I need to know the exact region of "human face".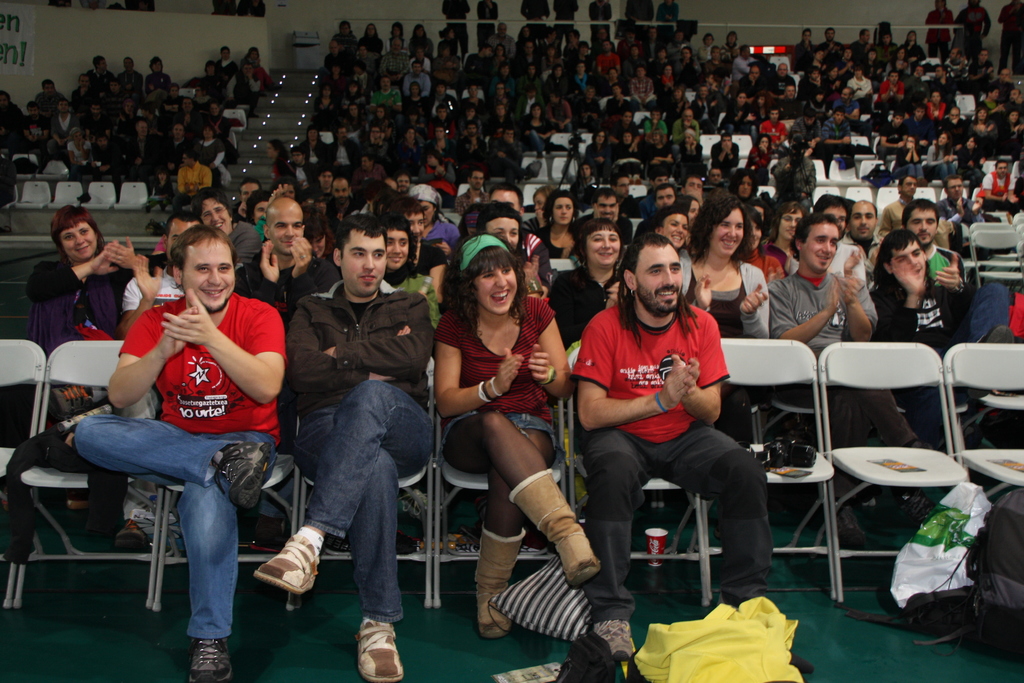
Region: {"x1": 494, "y1": 82, "x2": 506, "y2": 97}.
